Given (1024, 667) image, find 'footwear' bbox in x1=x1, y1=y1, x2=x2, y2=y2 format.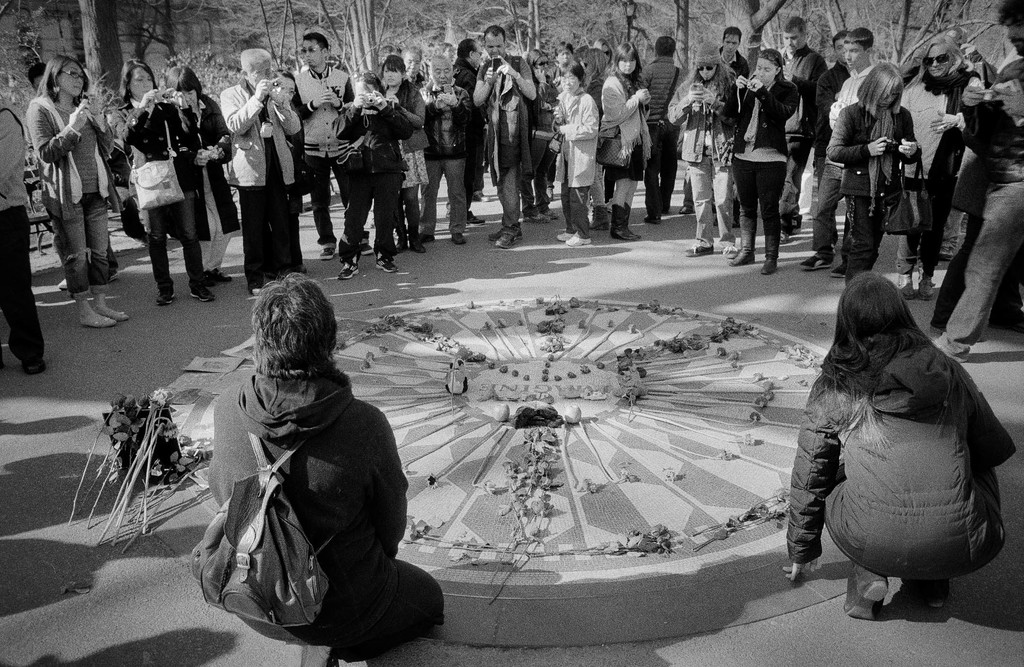
x1=717, y1=232, x2=740, y2=261.
